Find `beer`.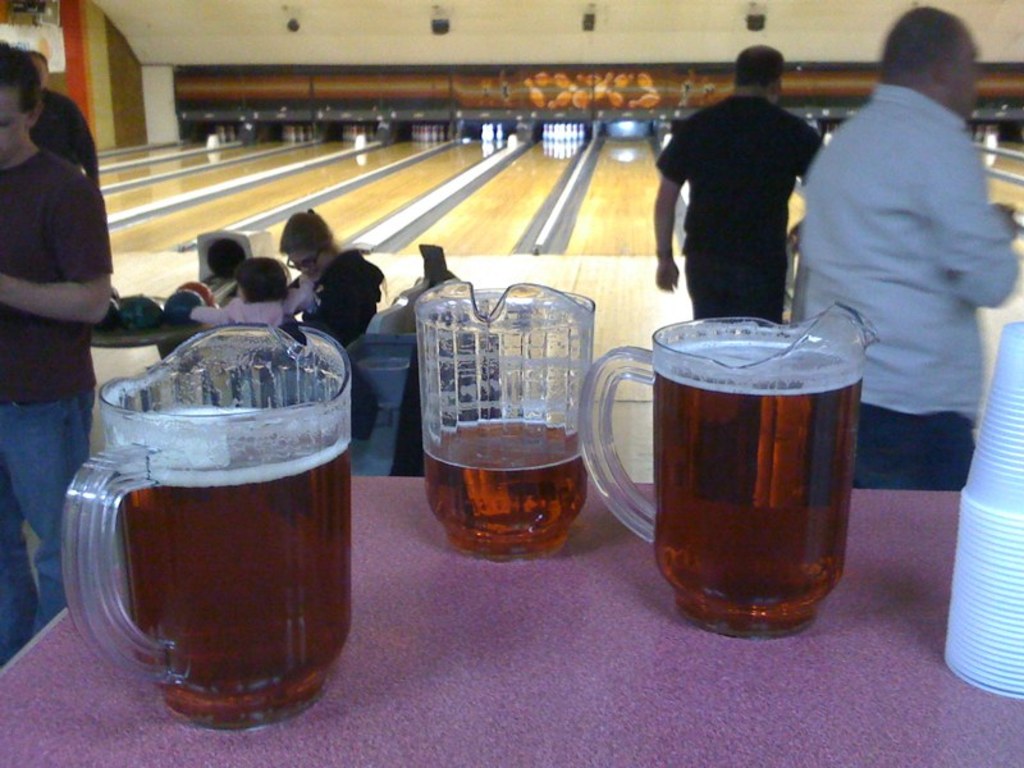
box=[408, 404, 581, 558].
